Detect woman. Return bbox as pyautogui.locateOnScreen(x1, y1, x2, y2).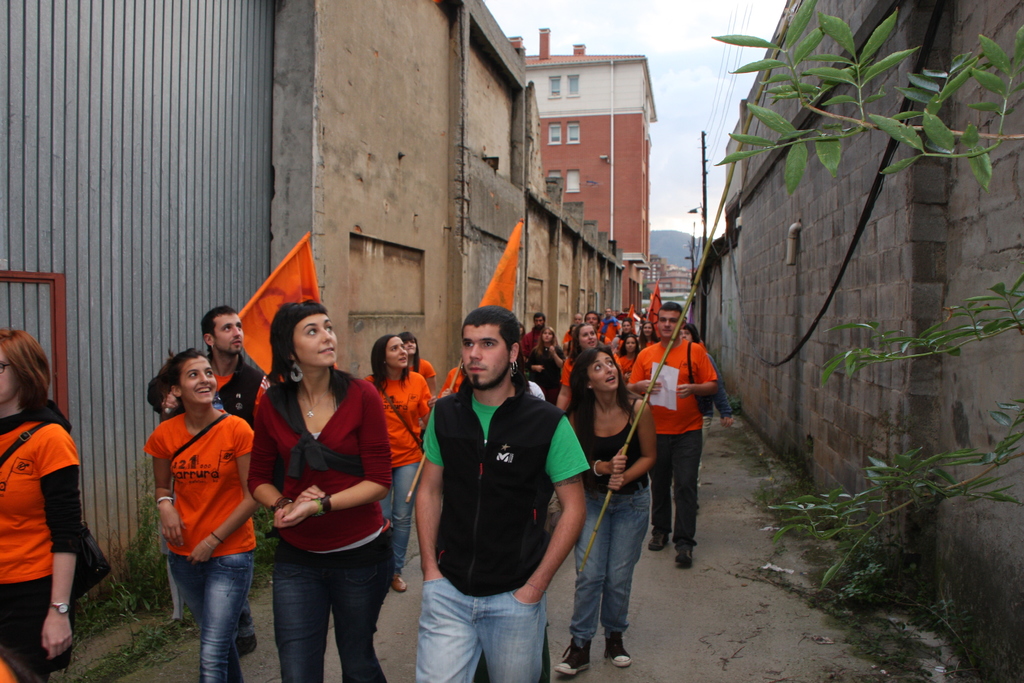
pyautogui.locateOnScreen(0, 326, 88, 682).
